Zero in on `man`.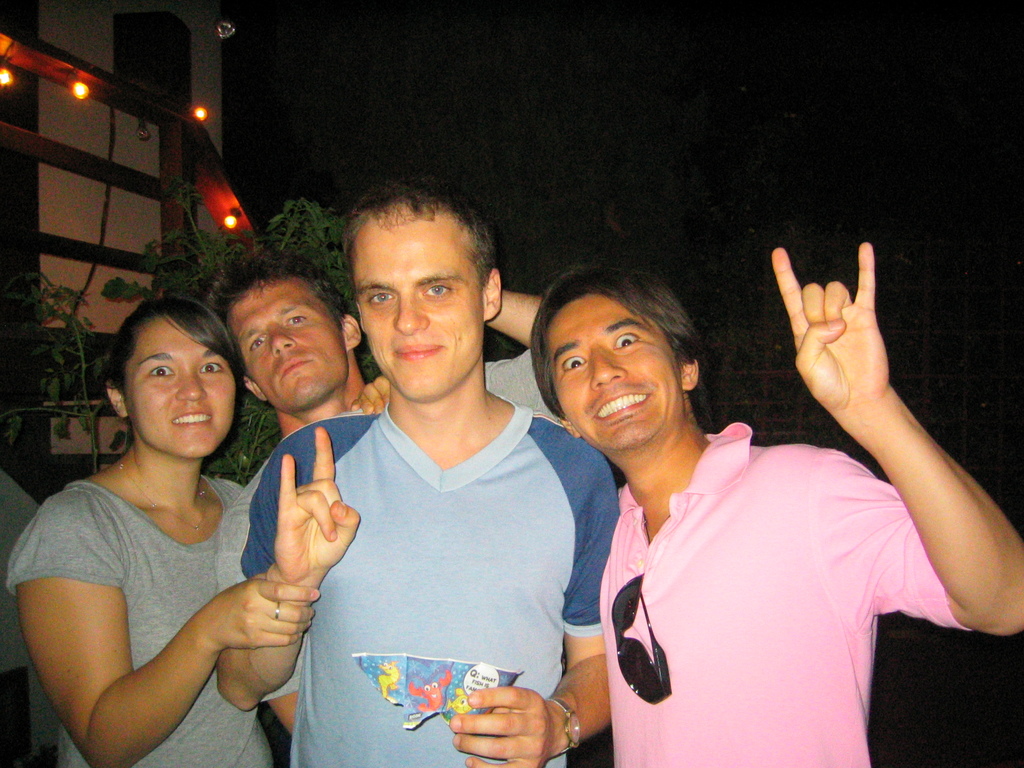
Zeroed in: {"left": 529, "top": 241, "right": 1023, "bottom": 767}.
